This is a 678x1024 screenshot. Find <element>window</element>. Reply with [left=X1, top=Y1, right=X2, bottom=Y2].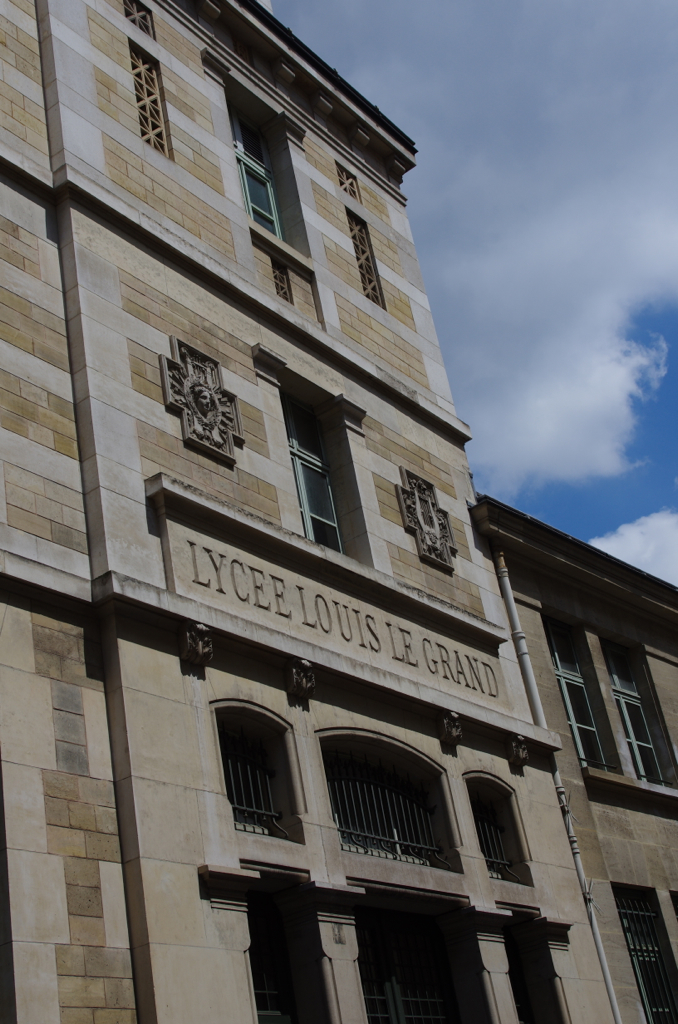
[left=125, top=0, right=161, bottom=45].
